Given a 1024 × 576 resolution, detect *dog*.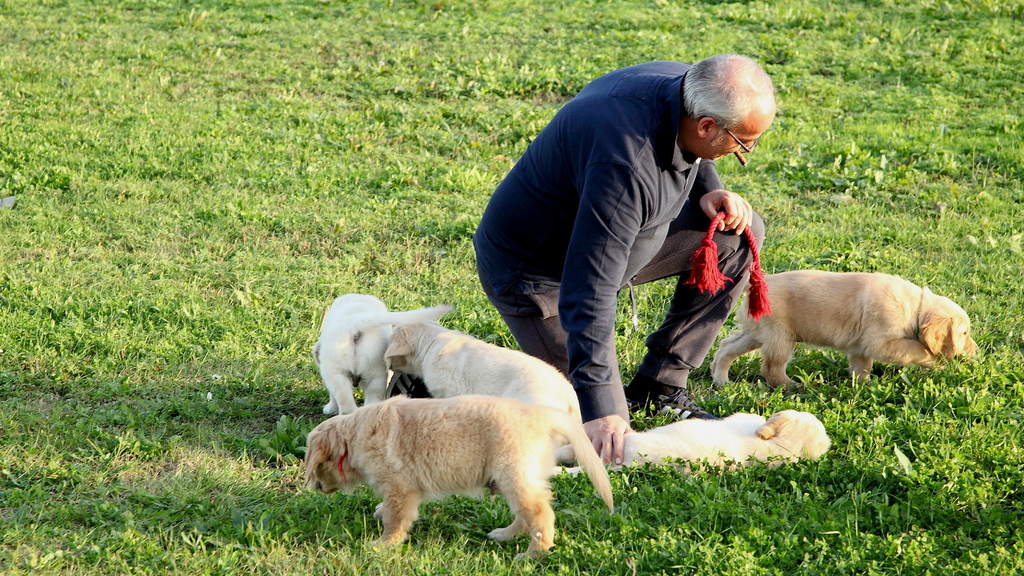
<box>551,408,834,479</box>.
